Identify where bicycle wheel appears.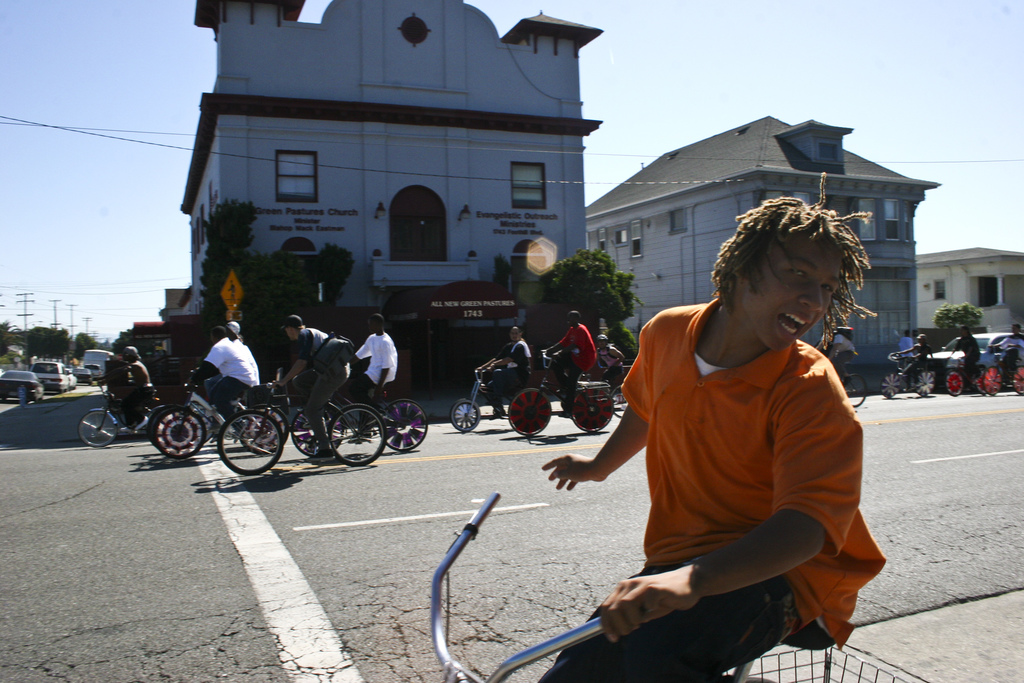
Appears at <region>378, 397, 428, 451</region>.
